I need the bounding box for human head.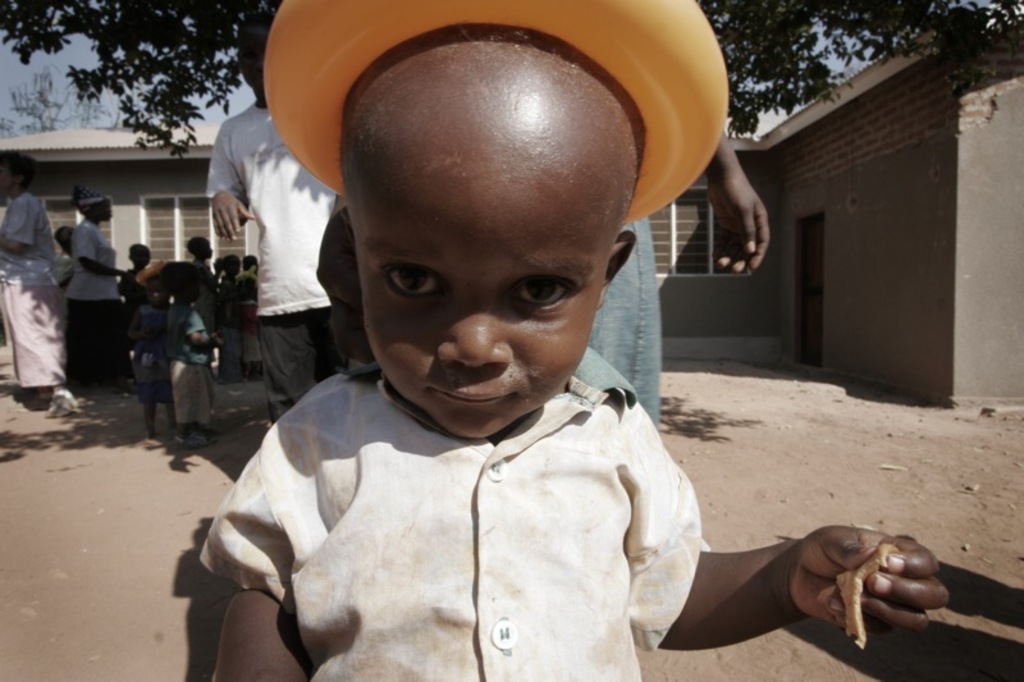
Here it is: box(142, 267, 168, 307).
